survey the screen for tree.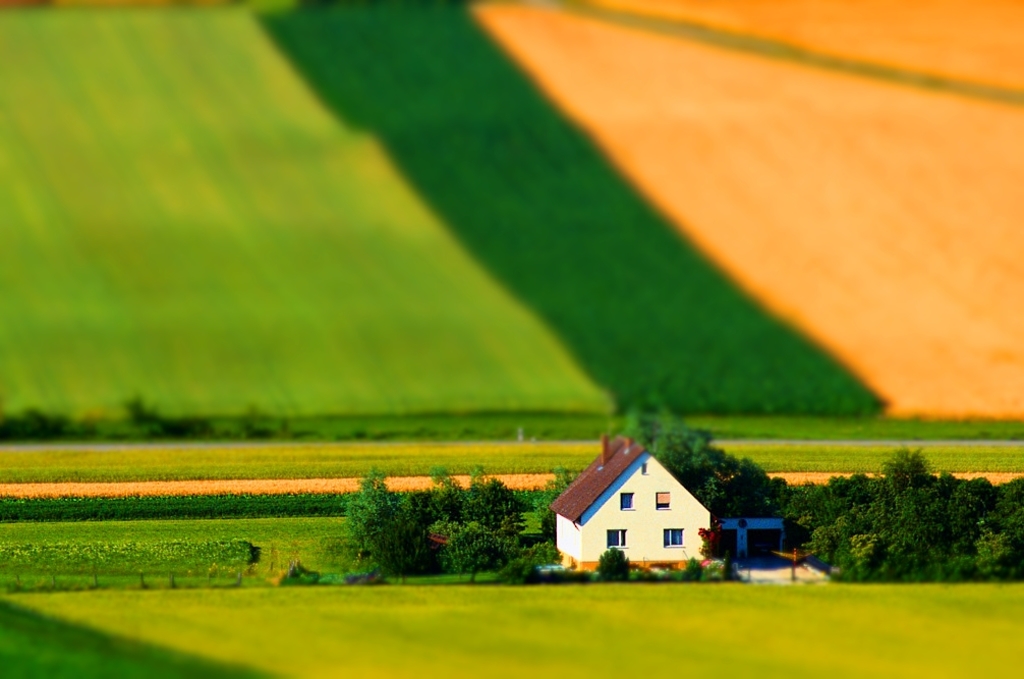
Survey found: <region>593, 545, 624, 584</region>.
